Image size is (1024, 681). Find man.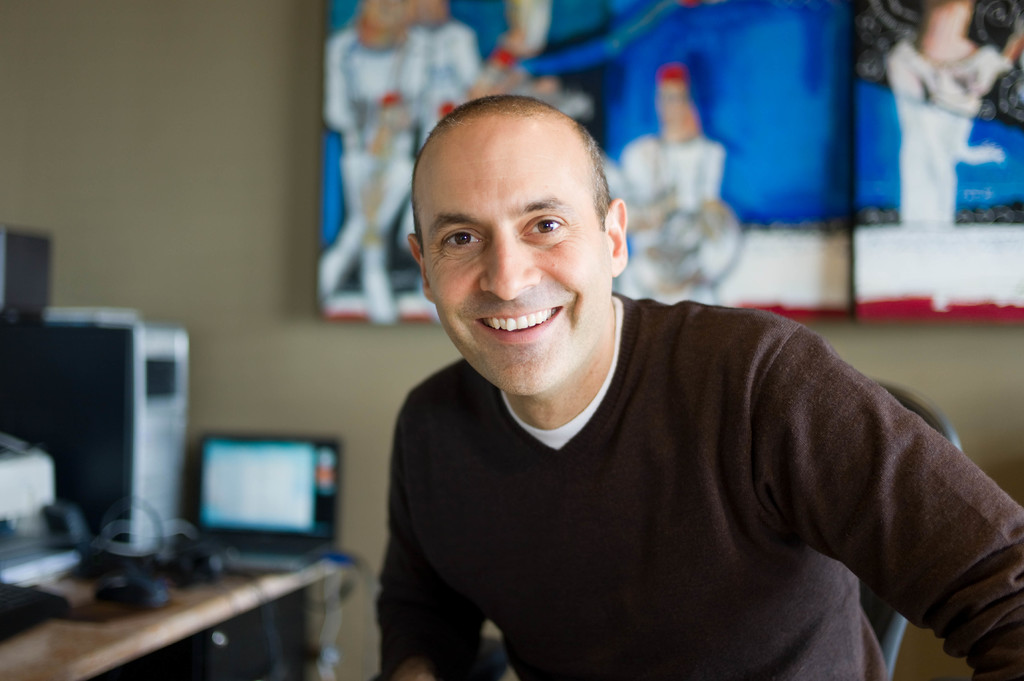
329, 105, 991, 680.
